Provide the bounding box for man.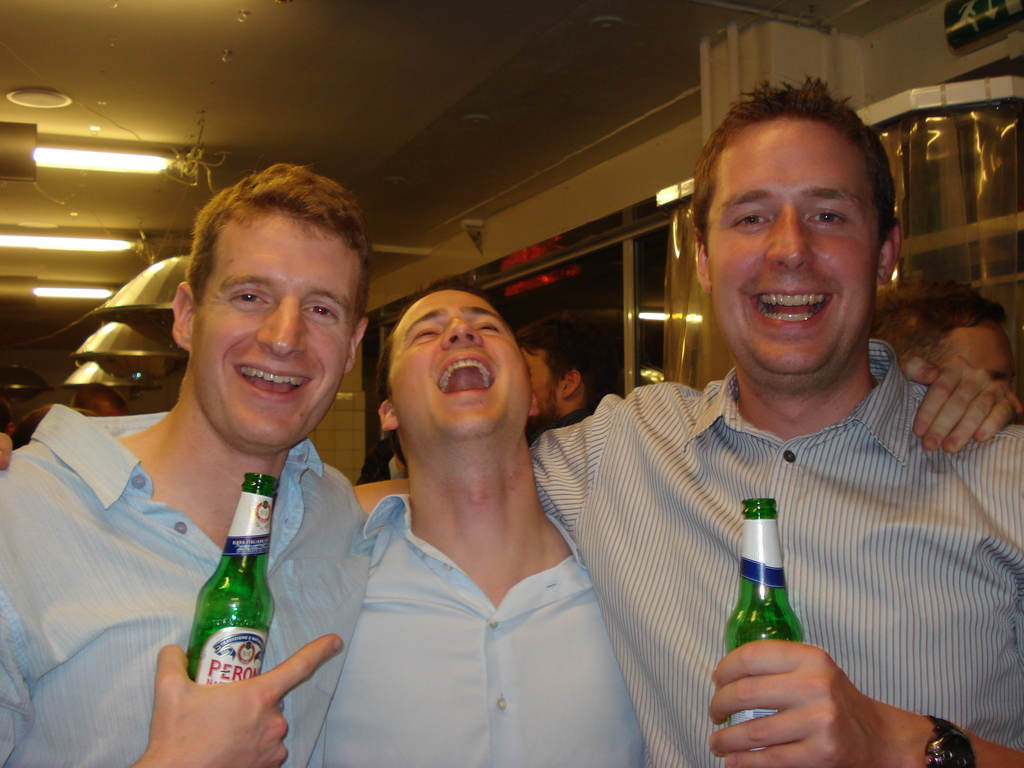
region(312, 288, 655, 767).
